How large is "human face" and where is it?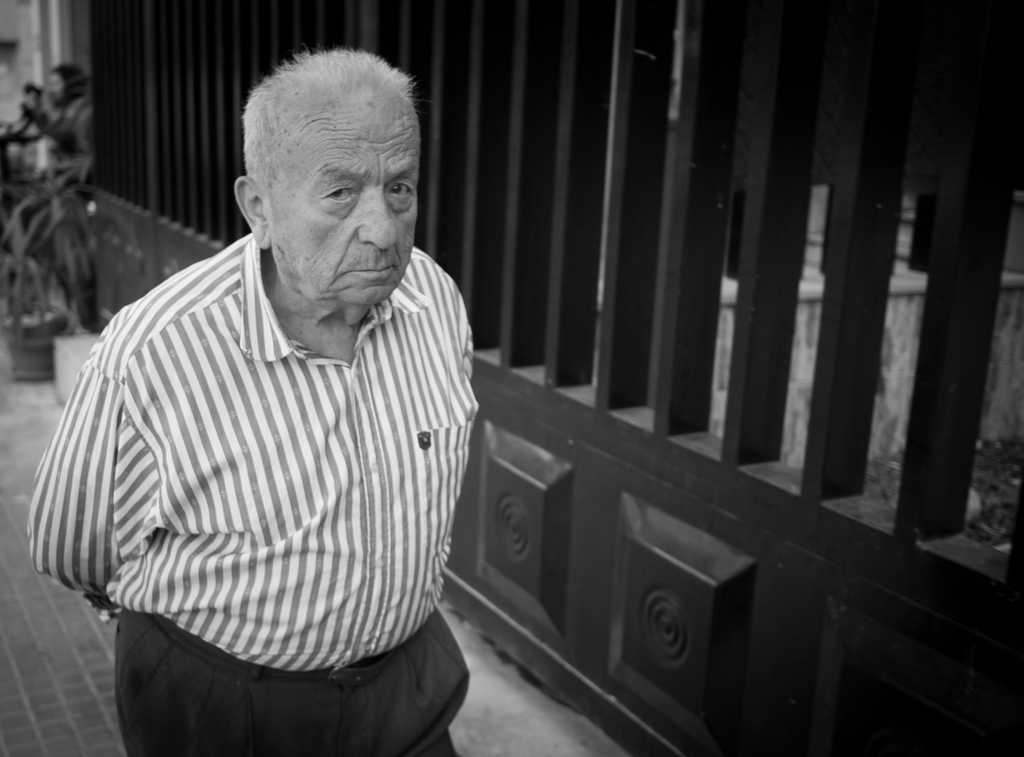
Bounding box: 267,92,417,304.
